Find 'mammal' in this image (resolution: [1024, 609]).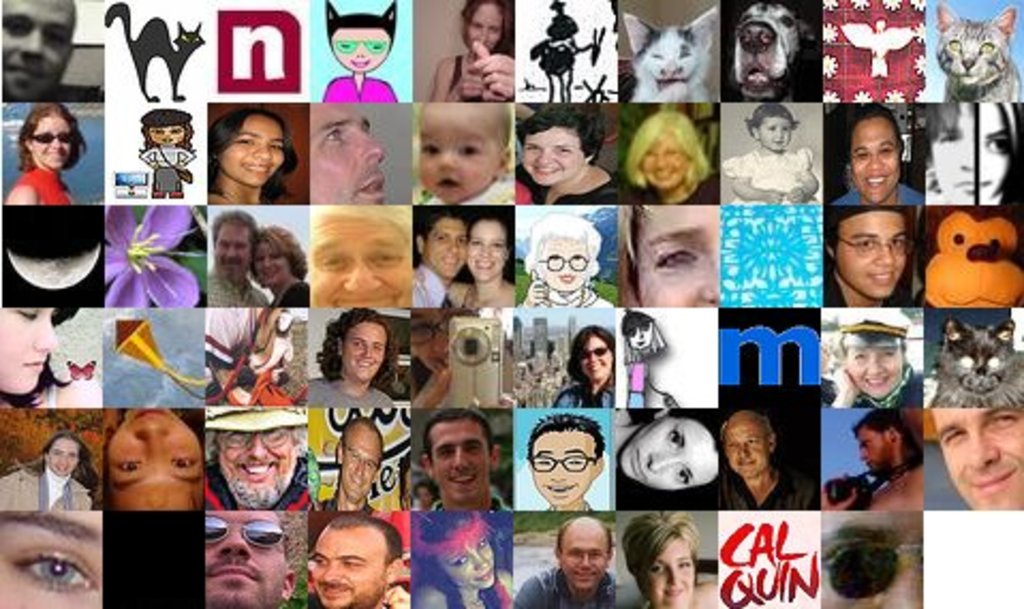
bbox=(470, 38, 515, 103).
